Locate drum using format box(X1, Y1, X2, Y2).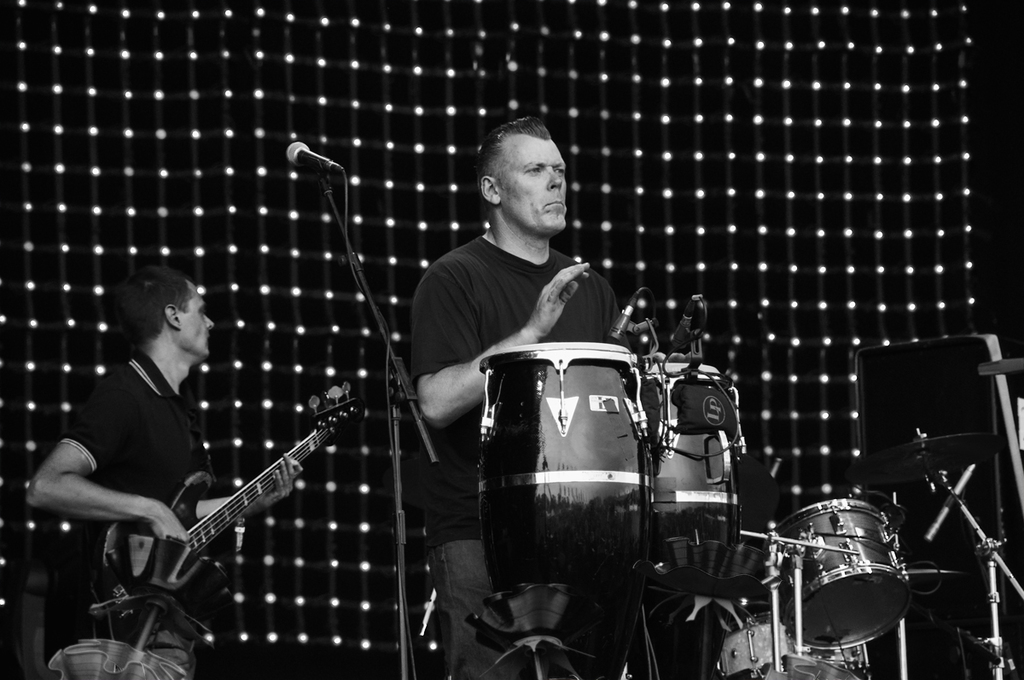
box(756, 498, 911, 647).
